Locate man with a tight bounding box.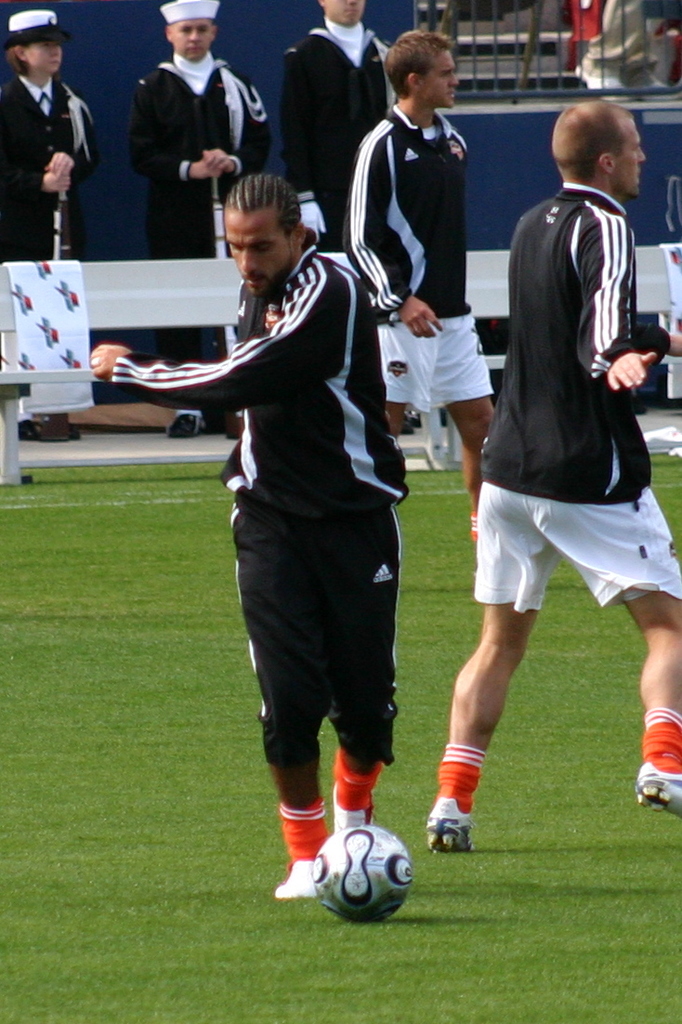
pyautogui.locateOnScreen(337, 22, 494, 539).
